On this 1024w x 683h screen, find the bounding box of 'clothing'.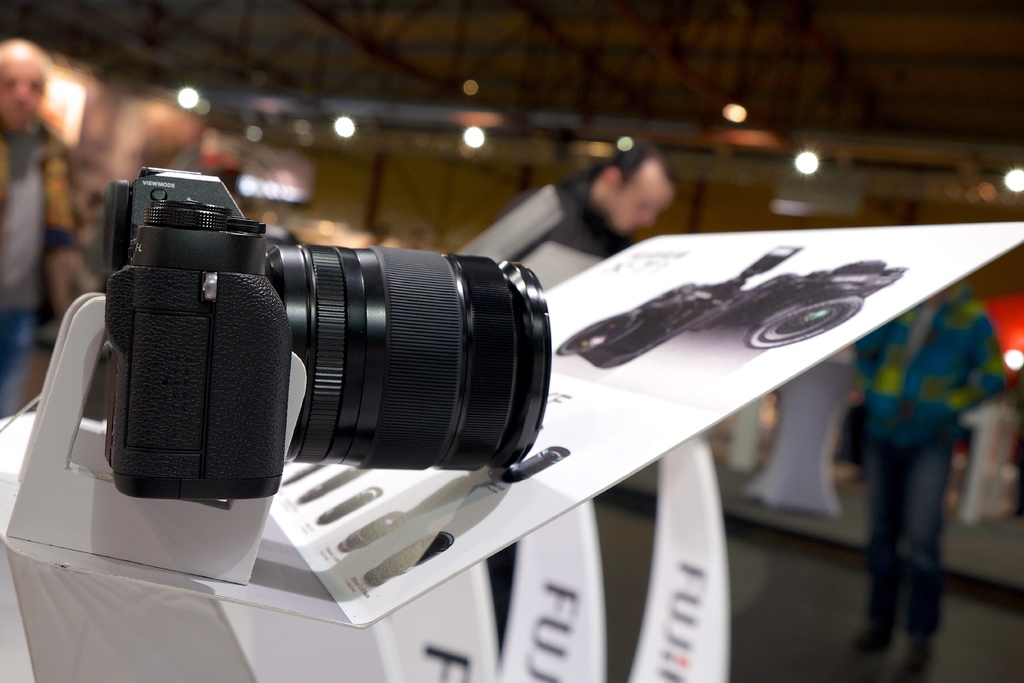
Bounding box: [509, 182, 632, 252].
